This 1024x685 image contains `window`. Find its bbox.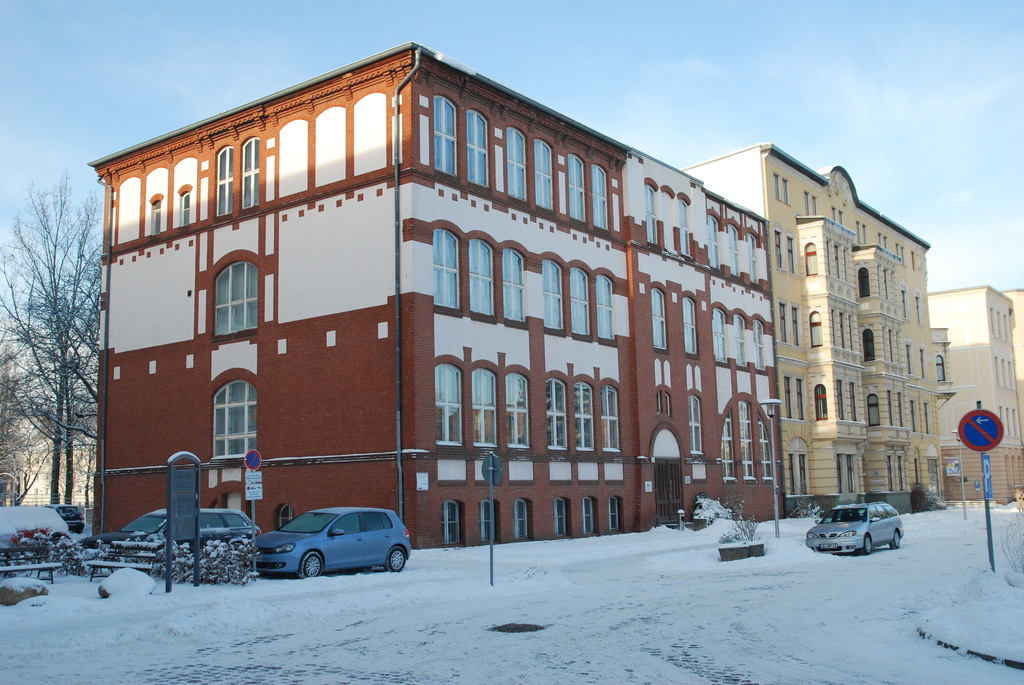
bbox=[433, 224, 465, 315].
